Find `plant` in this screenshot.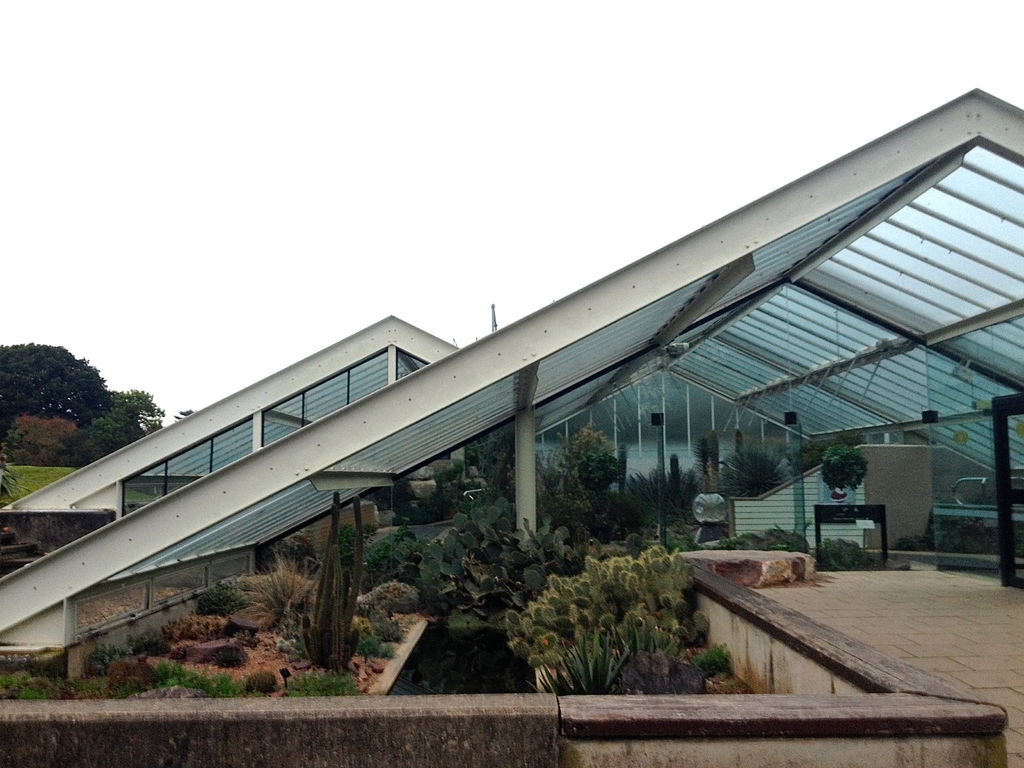
The bounding box for `plant` is (x1=206, y1=533, x2=424, y2=684).
